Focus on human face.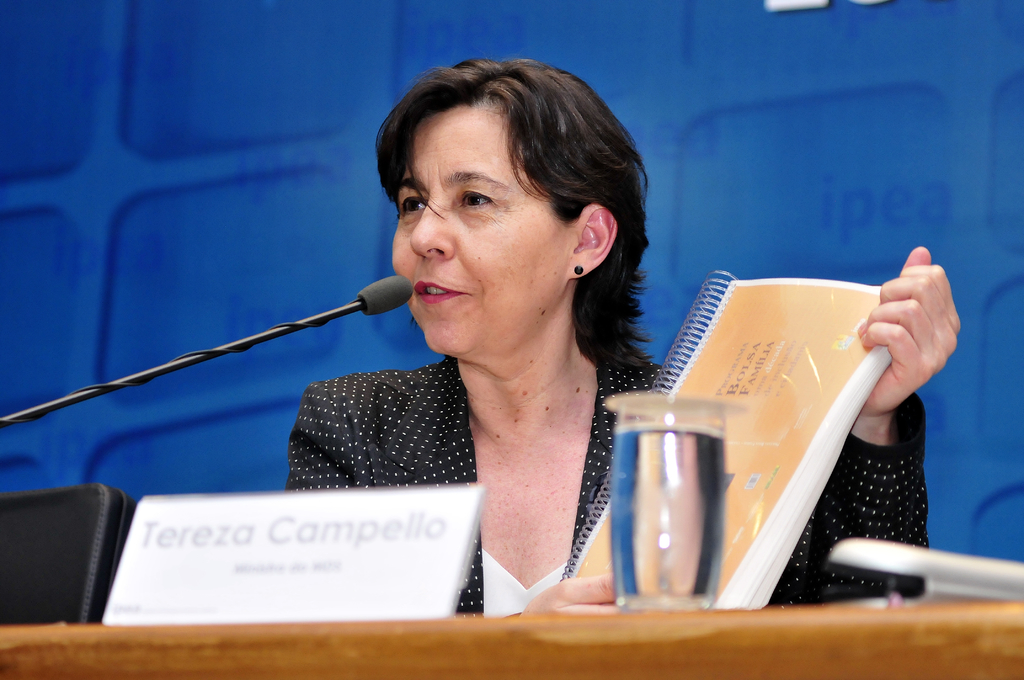
Focused at detection(388, 101, 570, 350).
